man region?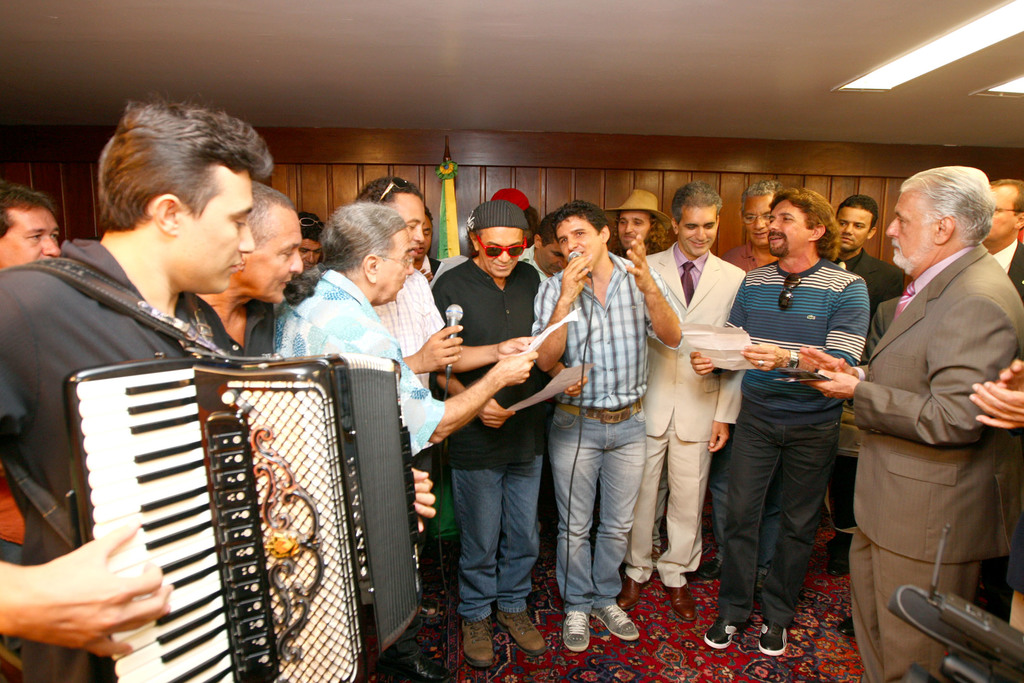
(left=0, top=184, right=66, bottom=277)
